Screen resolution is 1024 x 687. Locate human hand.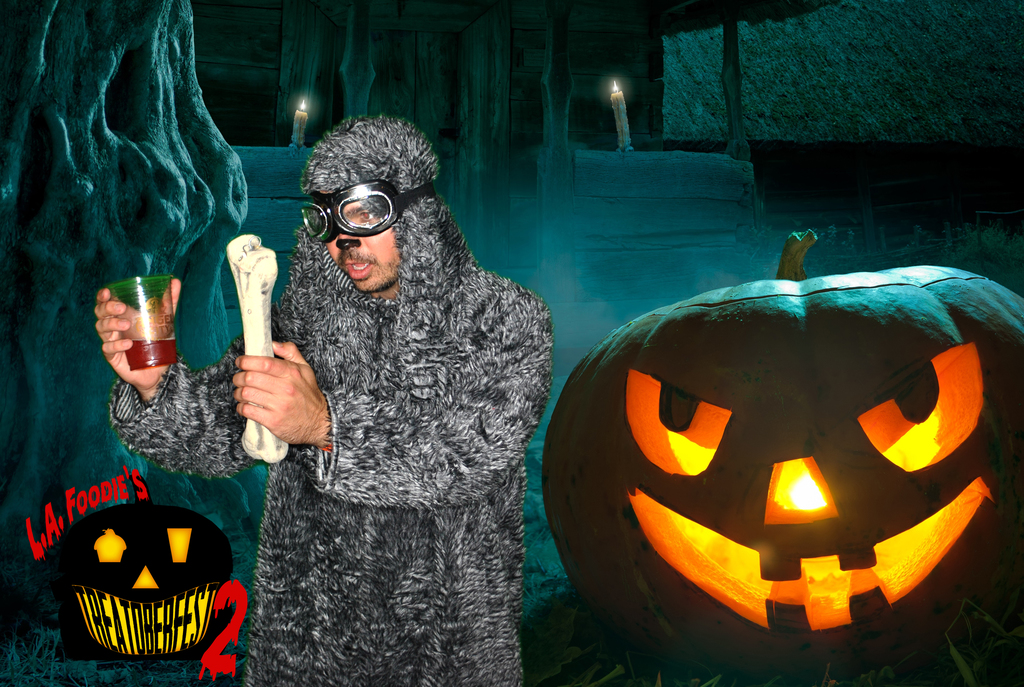
<box>225,340,316,453</box>.
